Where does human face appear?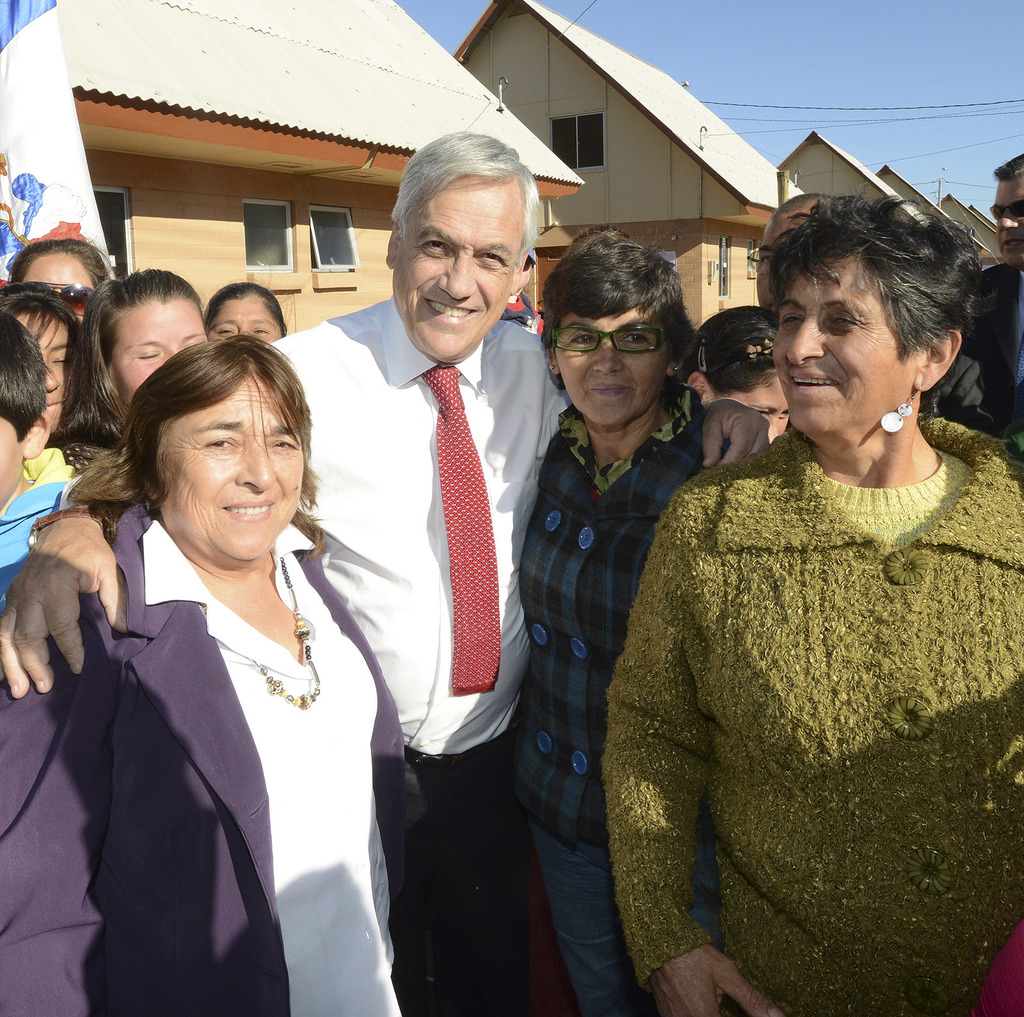
Appears at rect(207, 292, 287, 349).
